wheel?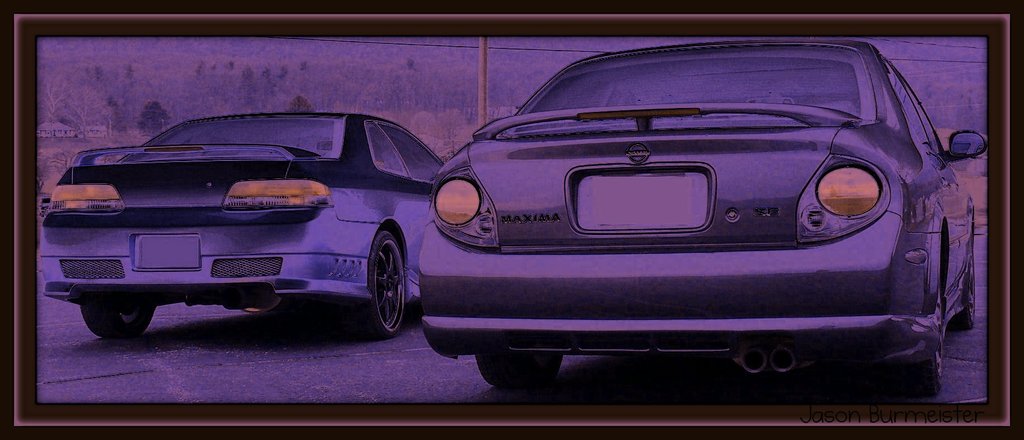
left=895, top=285, right=942, bottom=400
